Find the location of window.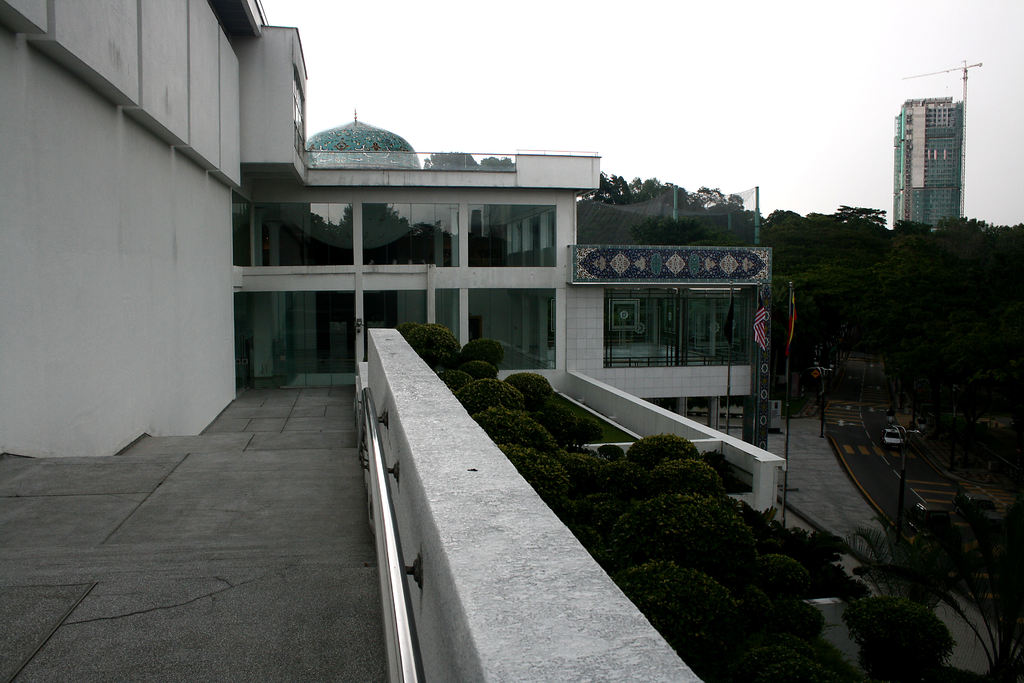
Location: box=[609, 277, 736, 361].
